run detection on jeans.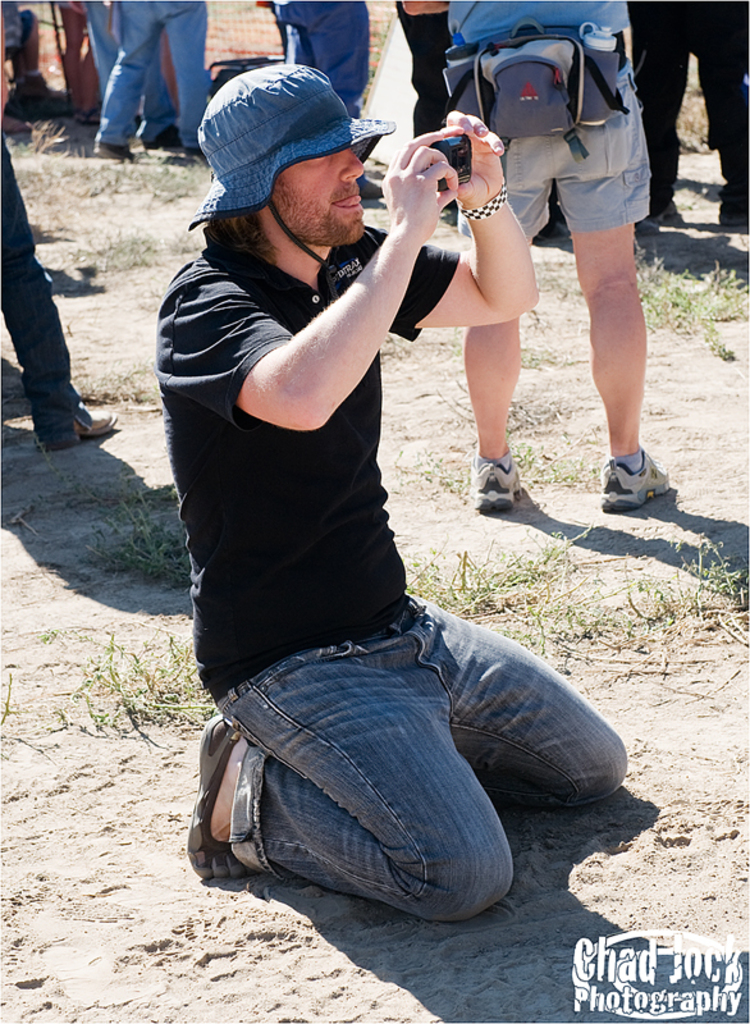
Result: (x1=404, y1=10, x2=454, y2=131).
